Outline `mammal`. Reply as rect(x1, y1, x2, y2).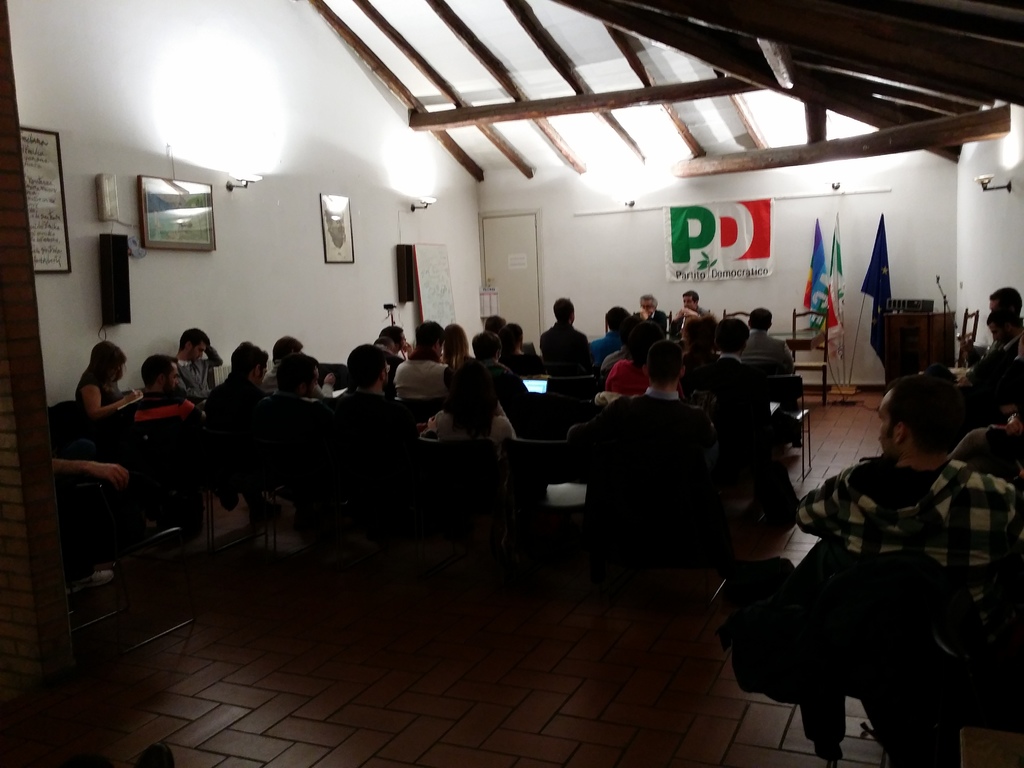
rect(629, 291, 660, 329).
